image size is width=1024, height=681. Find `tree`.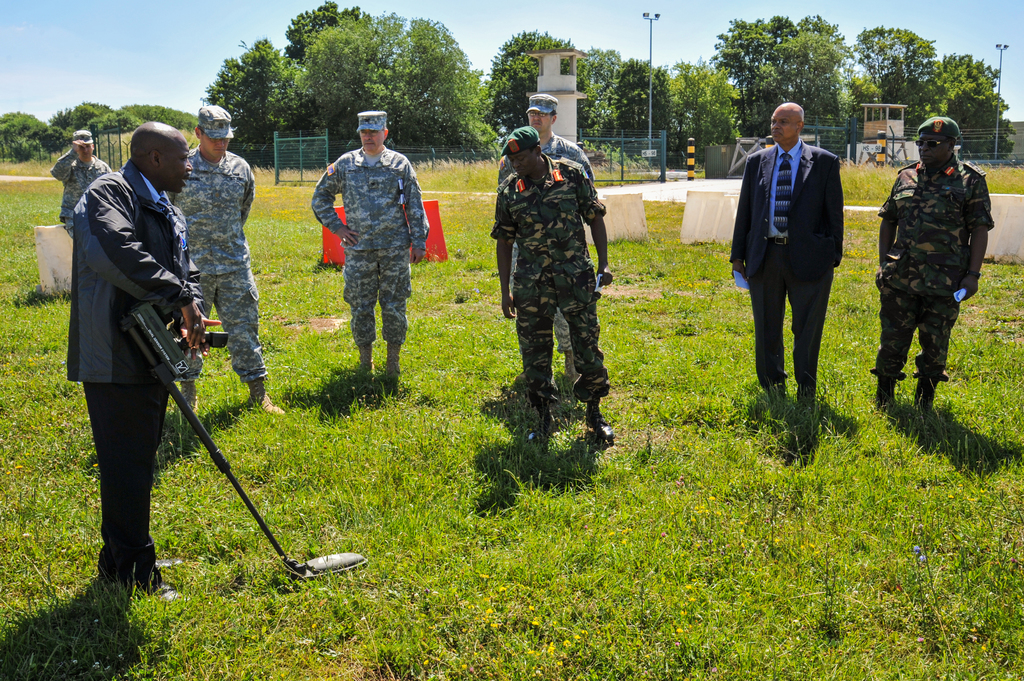
left=217, top=28, right=505, bottom=132.
